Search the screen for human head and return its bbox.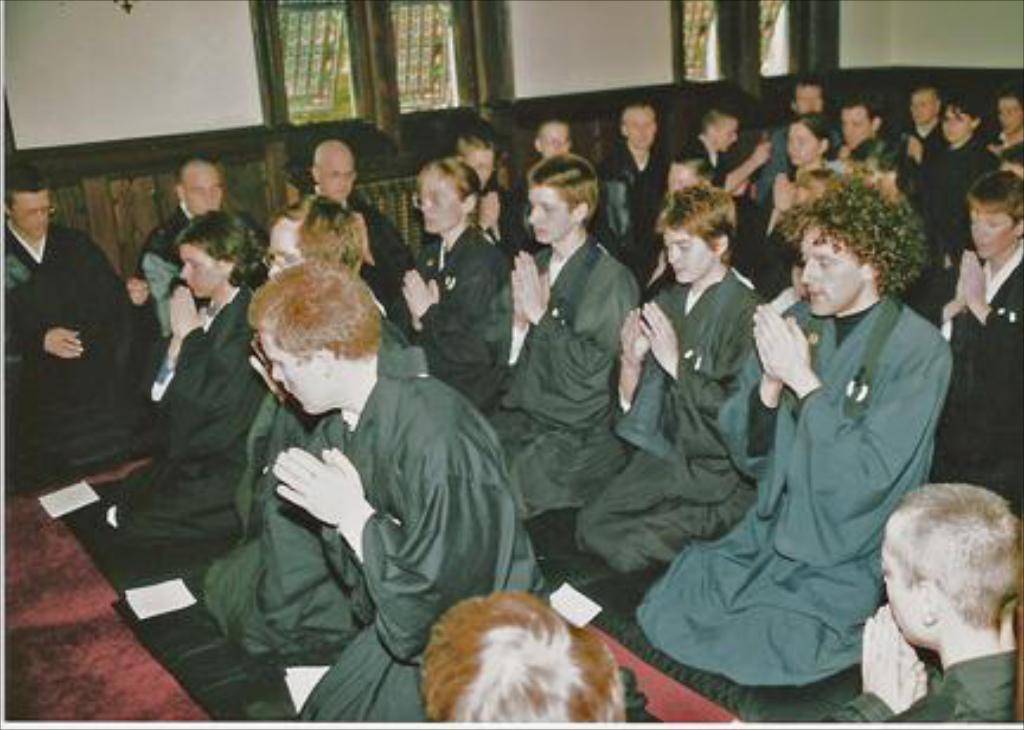
Found: bbox(879, 476, 1022, 645).
